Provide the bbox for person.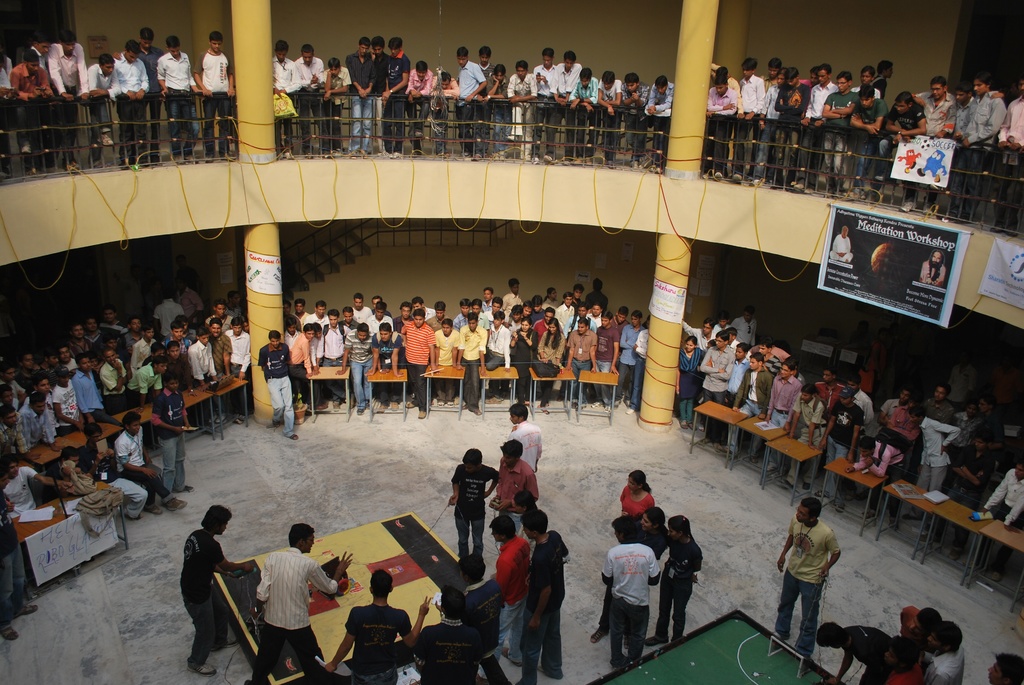
pyautogui.locateOnScreen(585, 273, 606, 306).
